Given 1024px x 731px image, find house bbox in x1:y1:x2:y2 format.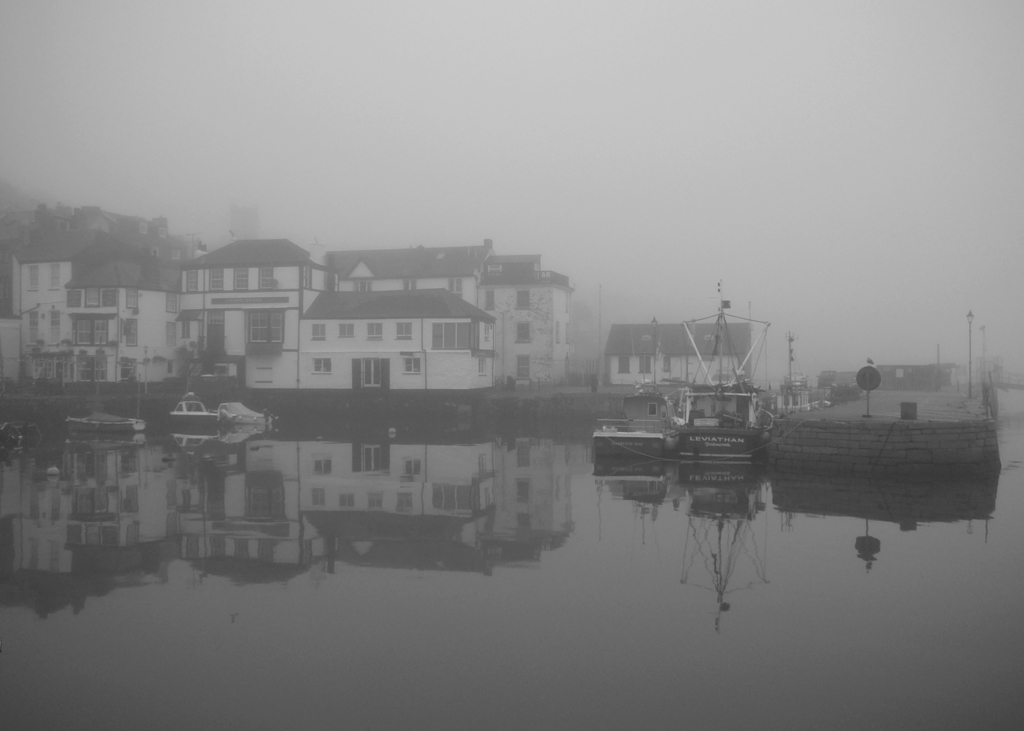
300:287:495:389.
